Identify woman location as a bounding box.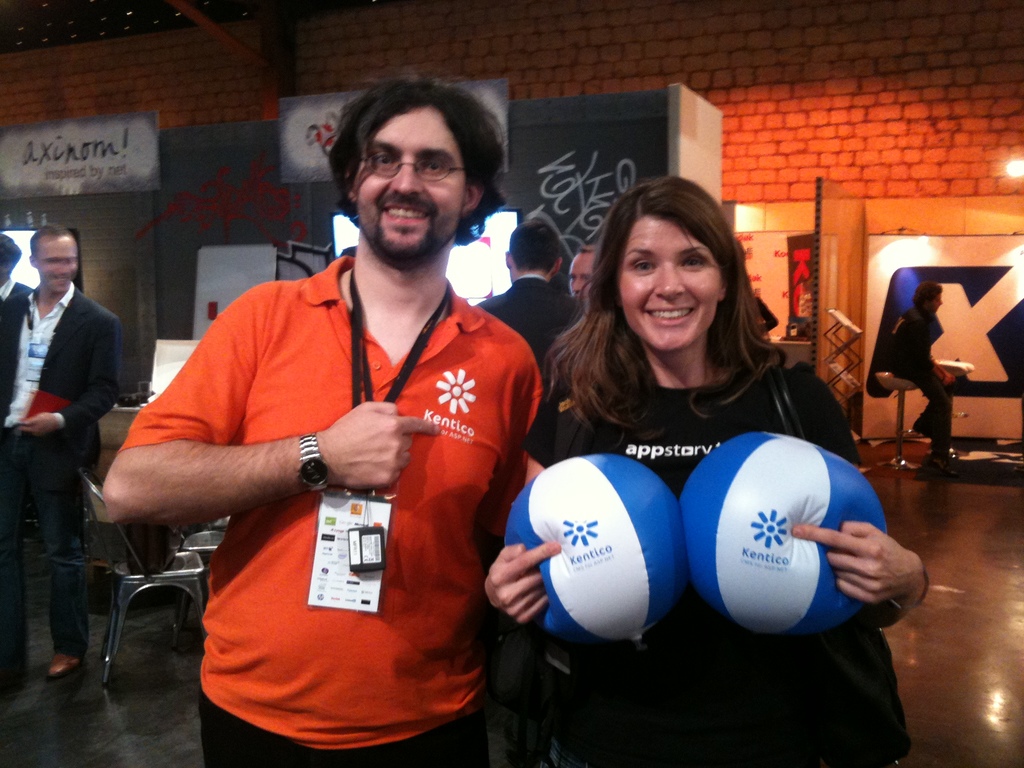
box=[525, 182, 873, 673].
